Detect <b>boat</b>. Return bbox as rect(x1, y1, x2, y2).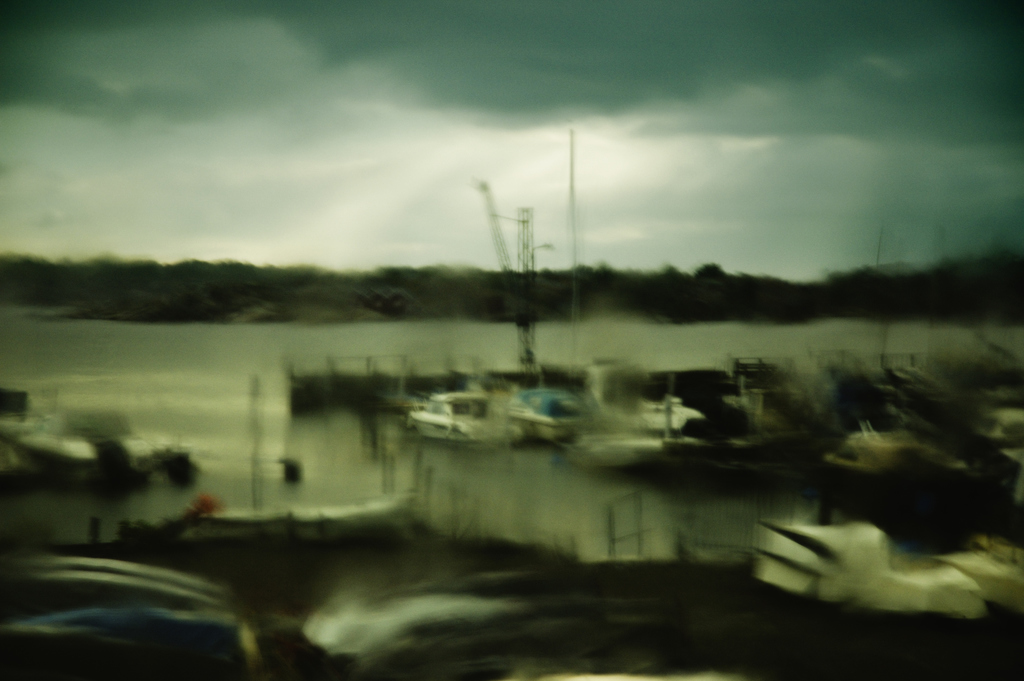
rect(377, 375, 557, 450).
